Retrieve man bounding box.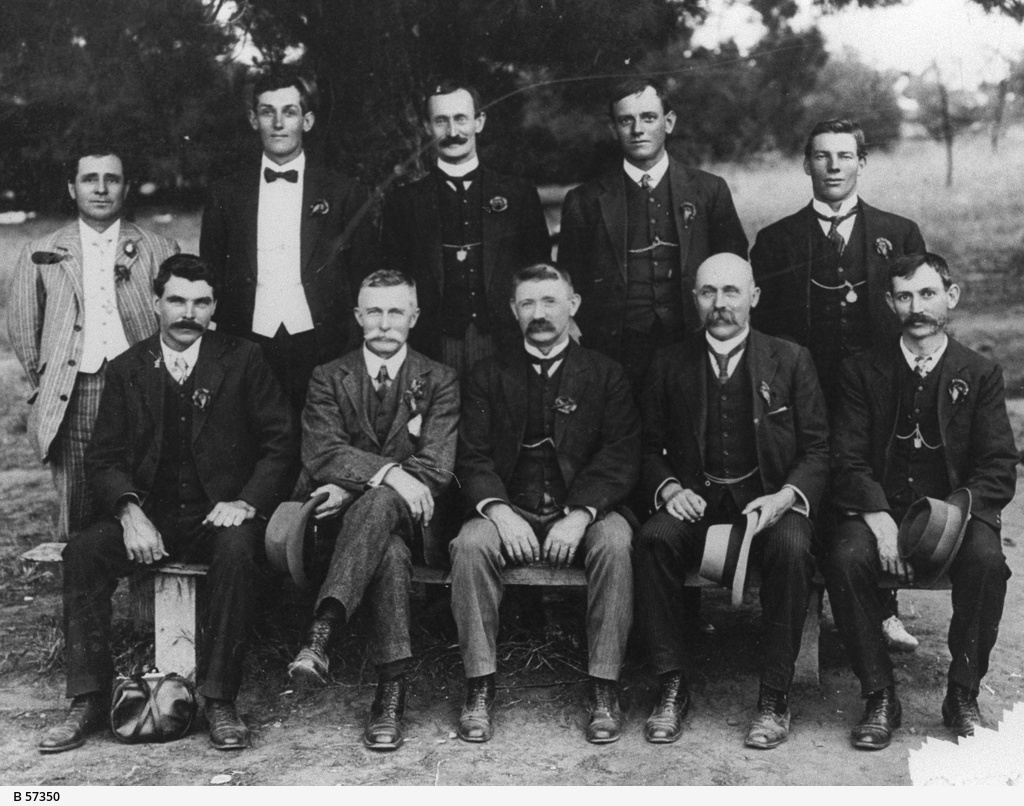
Bounding box: 46,250,297,749.
